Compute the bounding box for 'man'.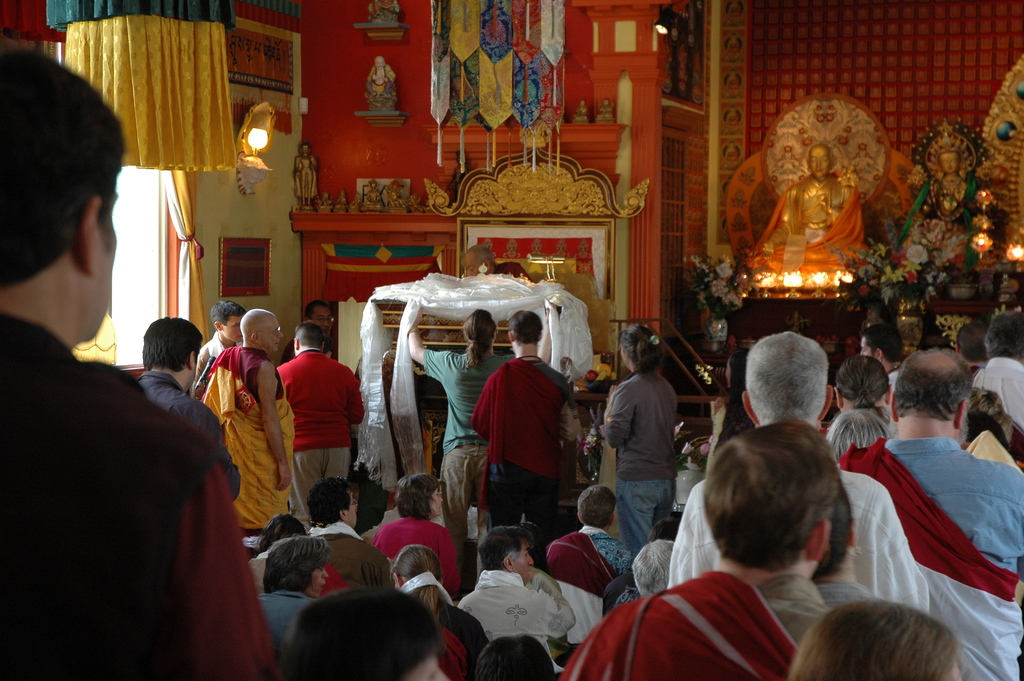
bbox(294, 472, 399, 599).
